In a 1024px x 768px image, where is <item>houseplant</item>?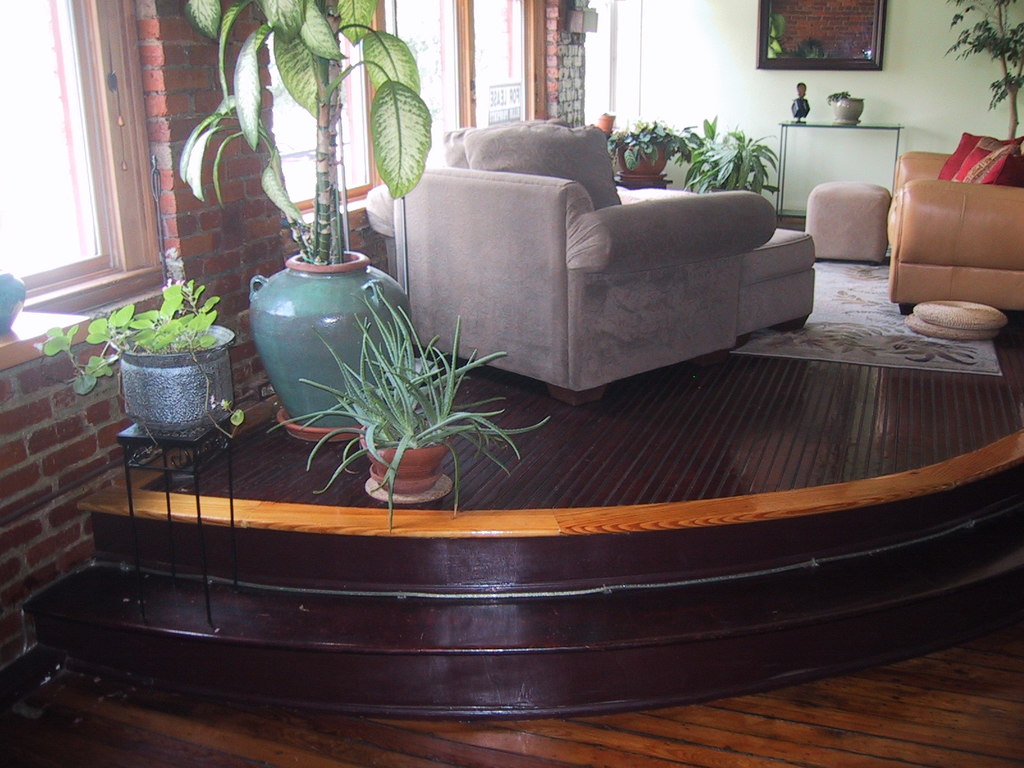
266, 282, 550, 533.
